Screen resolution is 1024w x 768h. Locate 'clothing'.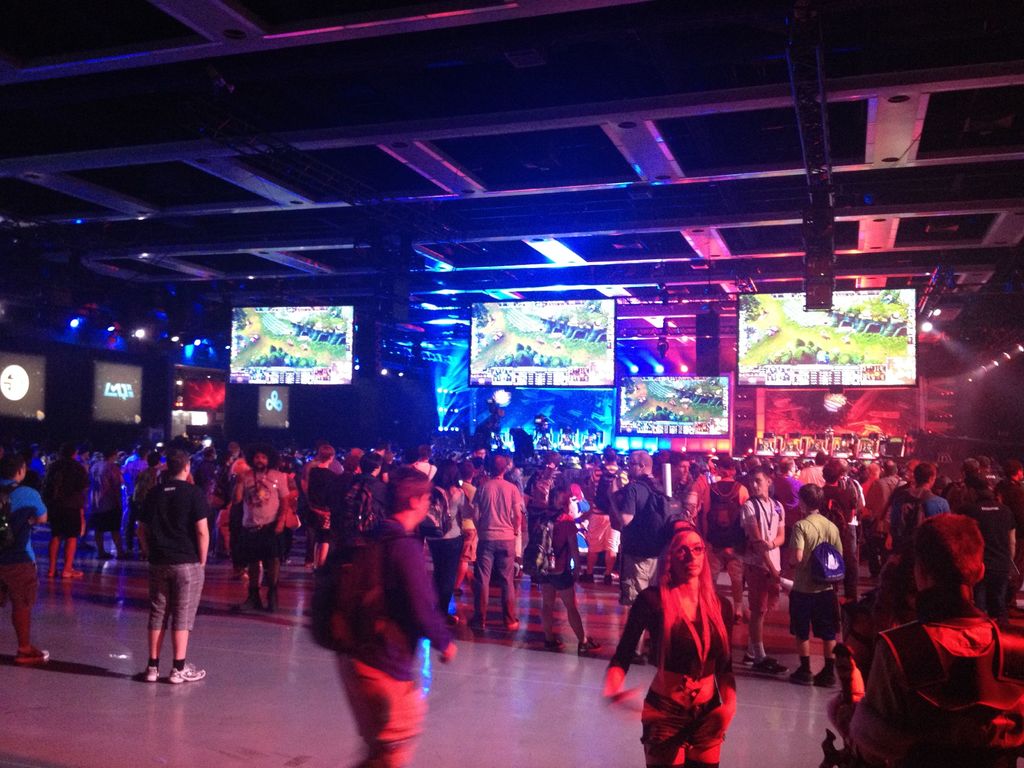
crop(959, 491, 1012, 604).
